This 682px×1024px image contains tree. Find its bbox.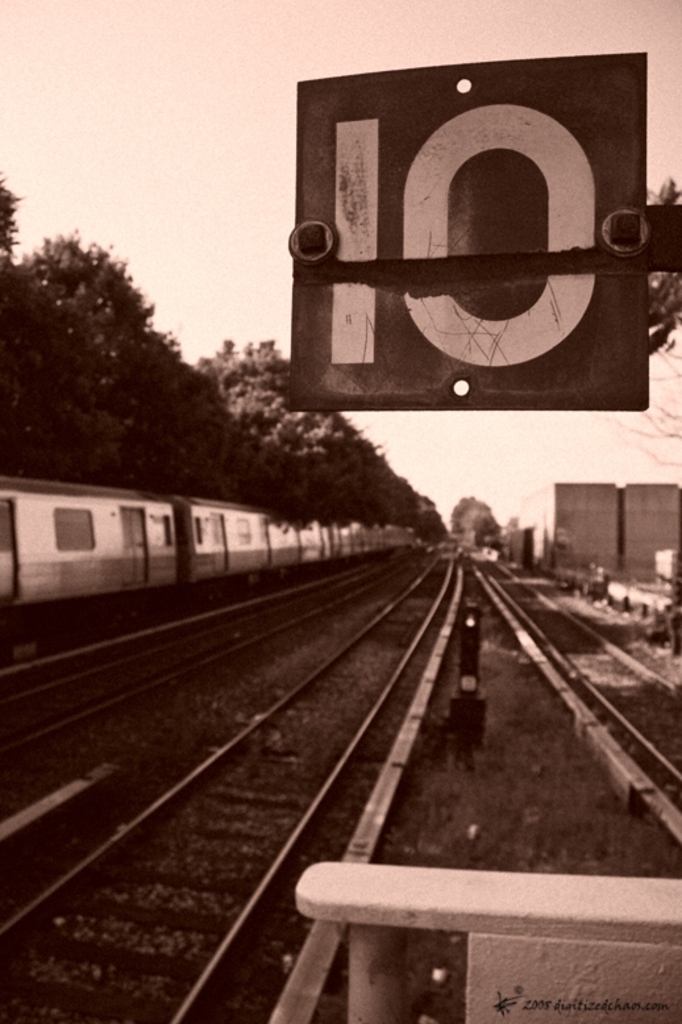
[x1=184, y1=325, x2=431, y2=517].
